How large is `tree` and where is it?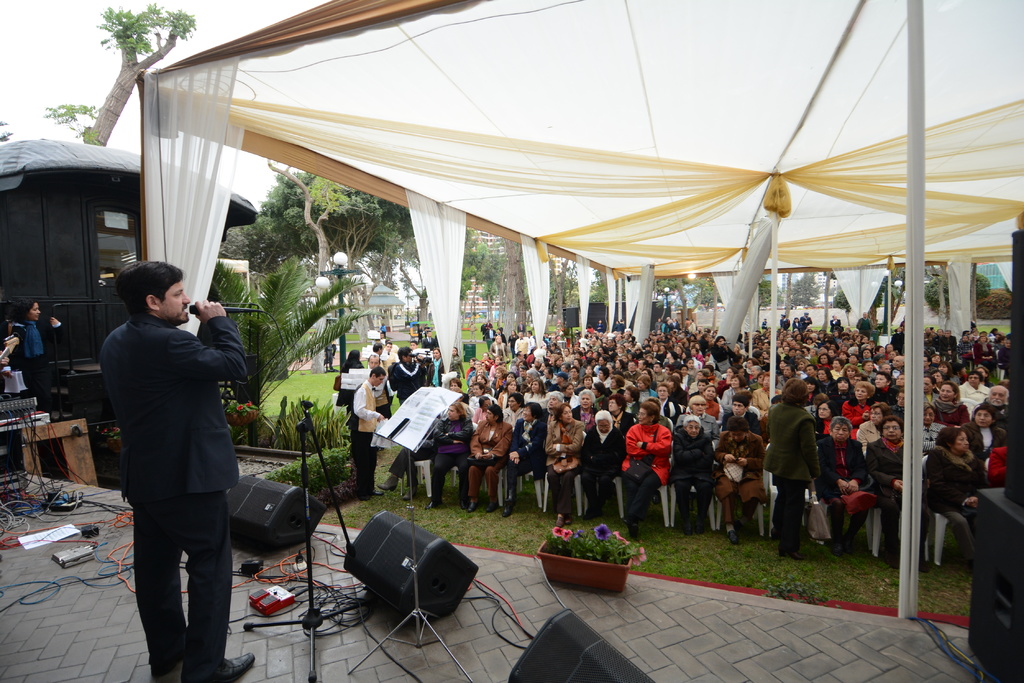
Bounding box: <bbox>787, 269, 828, 311</bbox>.
